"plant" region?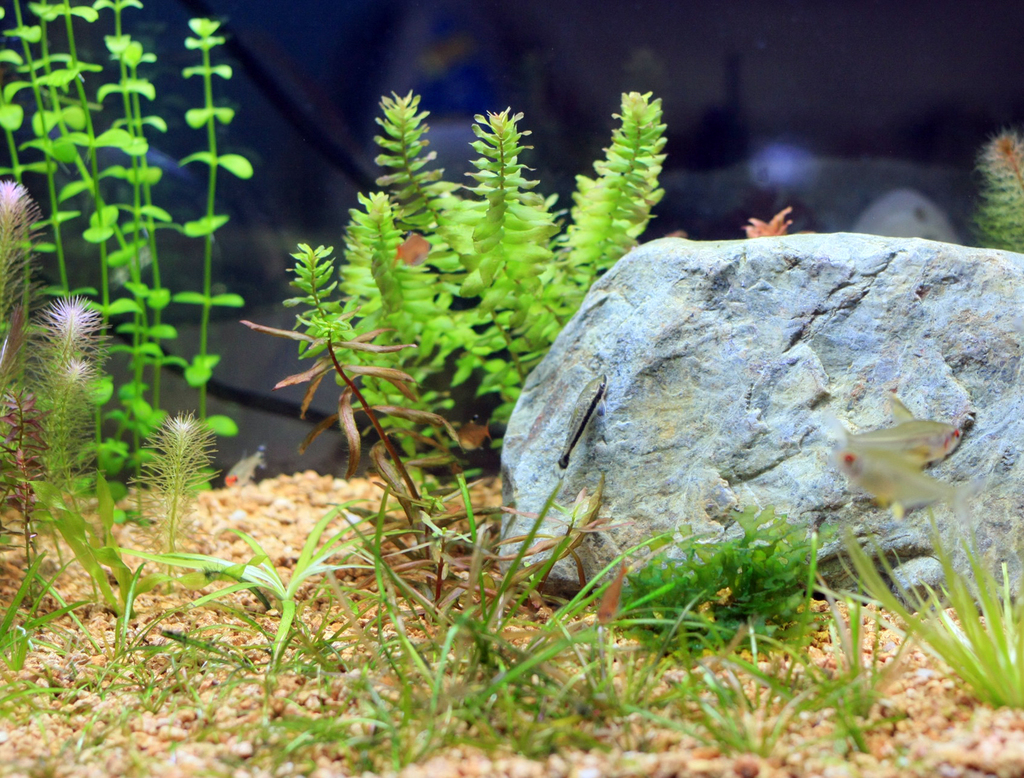
[x1=0, y1=173, x2=59, y2=644]
